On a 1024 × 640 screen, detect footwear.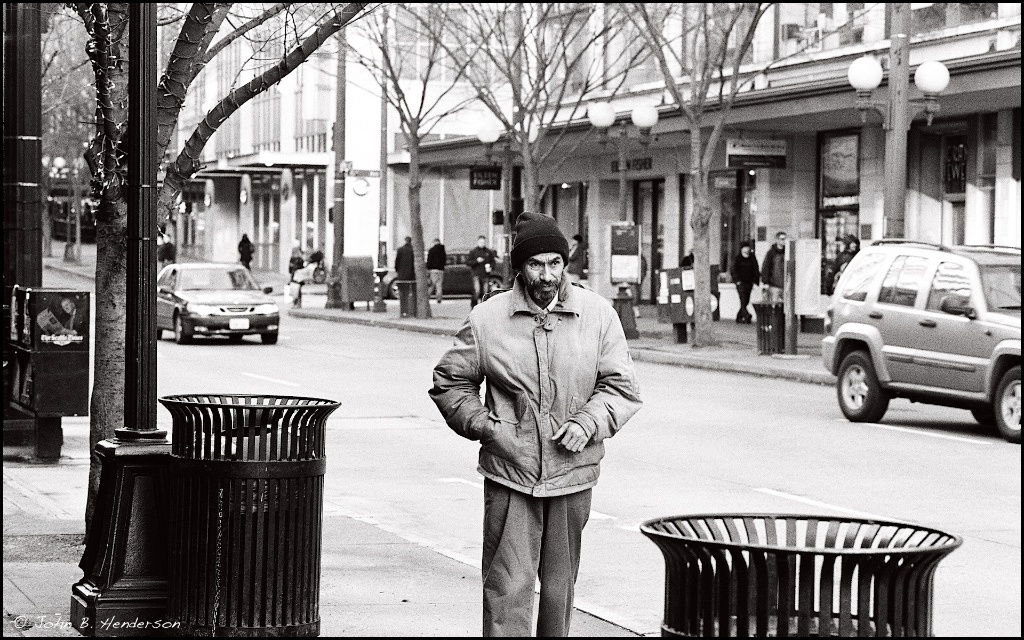
region(436, 294, 440, 302).
